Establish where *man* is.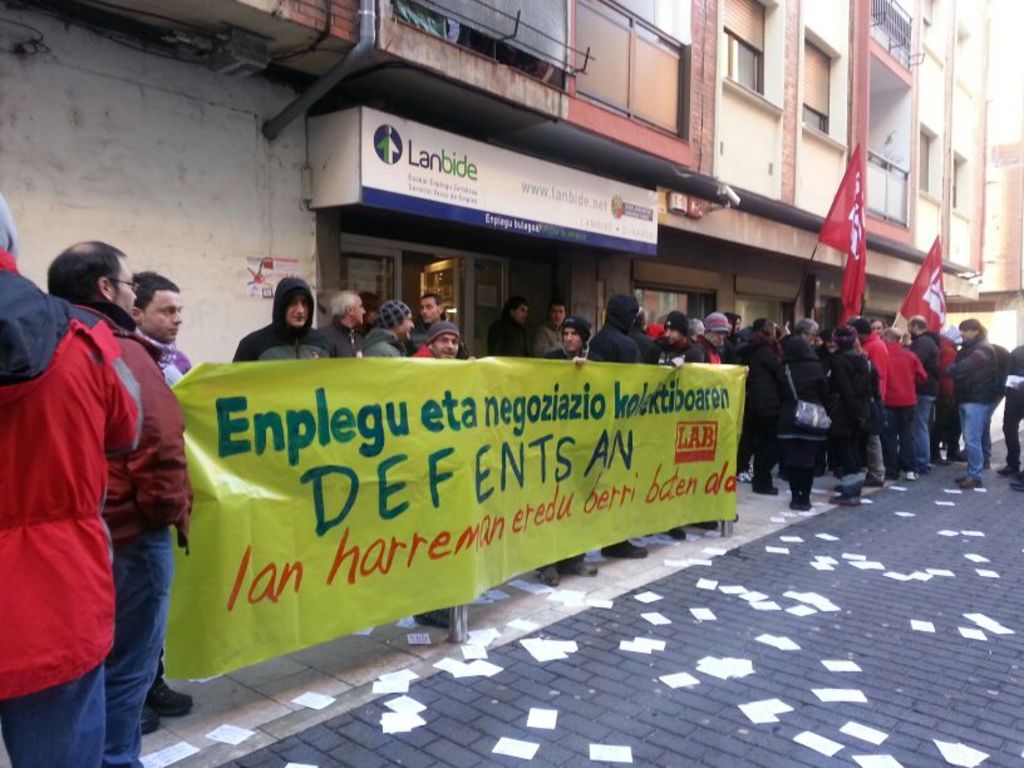
Established at bbox=[423, 326, 471, 373].
